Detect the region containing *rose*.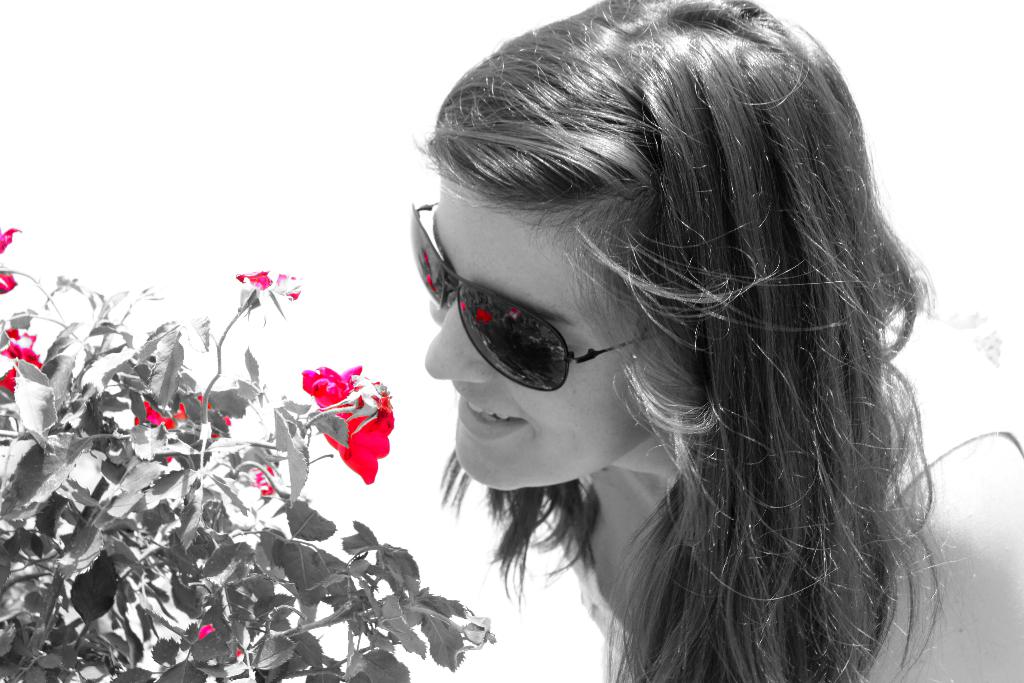
rect(302, 365, 397, 488).
